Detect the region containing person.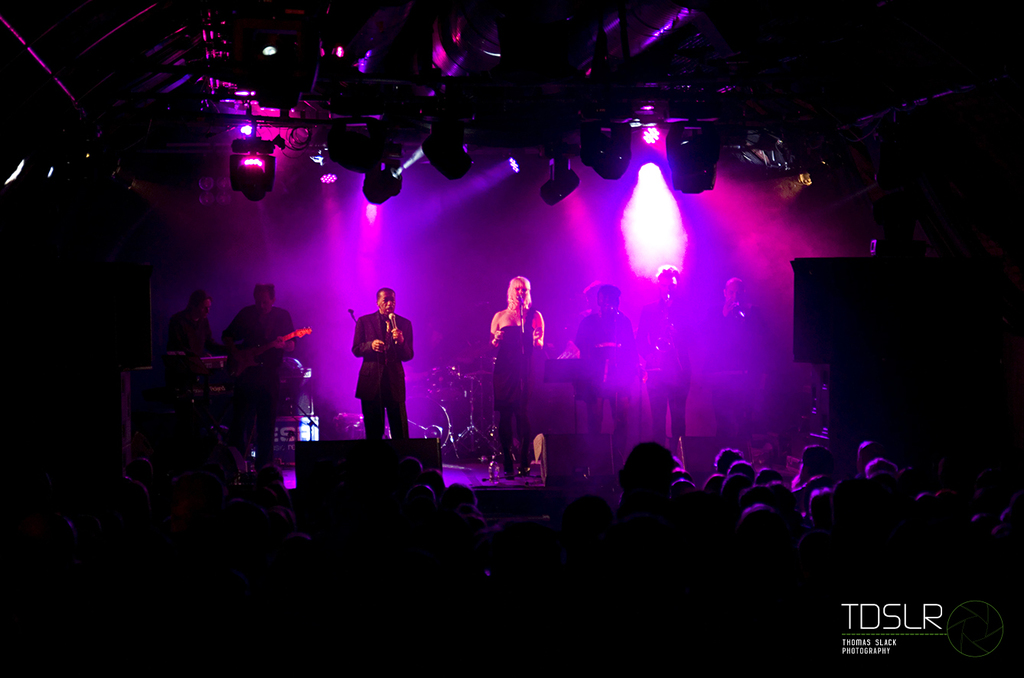
region(697, 274, 771, 455).
